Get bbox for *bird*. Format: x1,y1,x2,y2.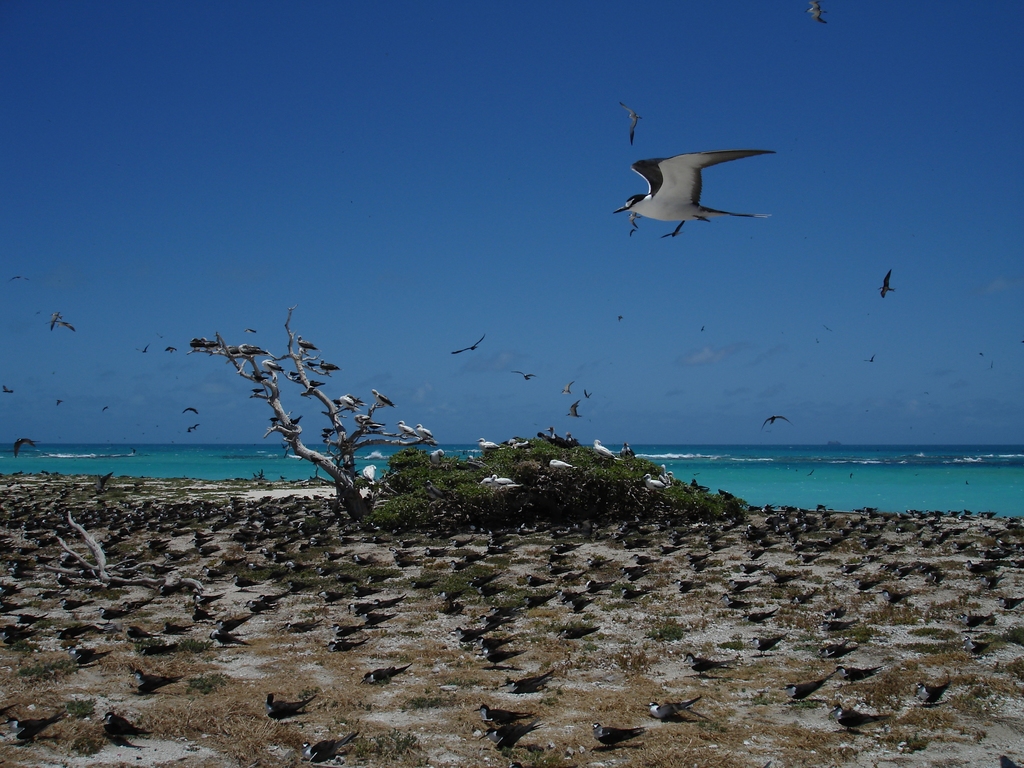
444,601,464,617.
